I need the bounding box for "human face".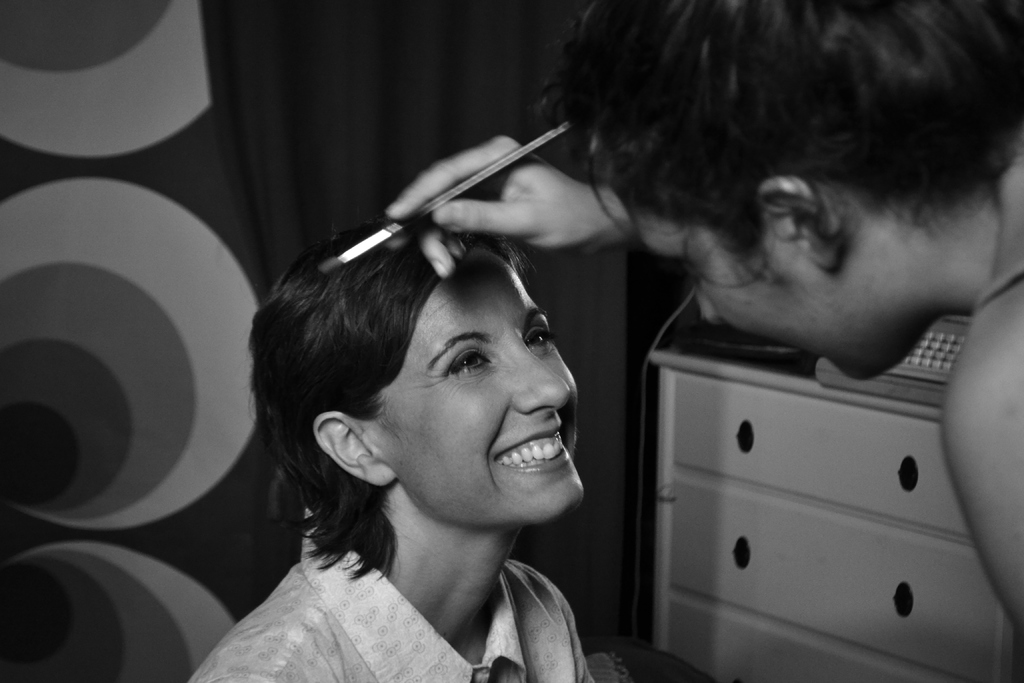
Here it is: rect(378, 251, 588, 521).
